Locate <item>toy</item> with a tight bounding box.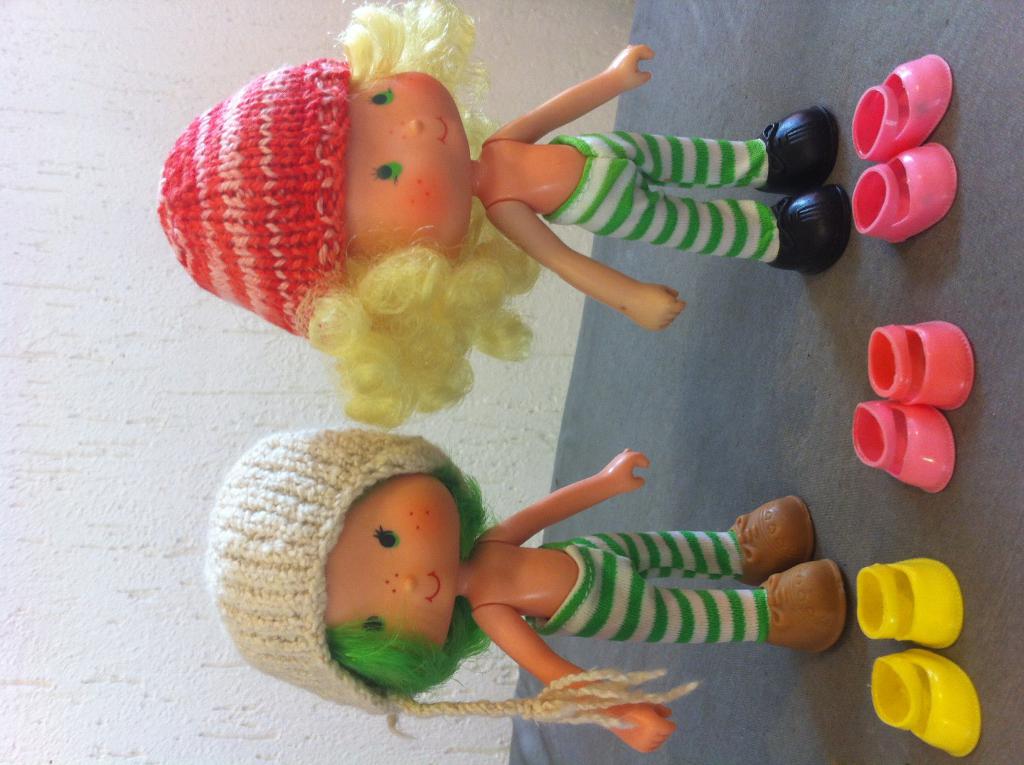
x1=854 y1=136 x2=953 y2=246.
